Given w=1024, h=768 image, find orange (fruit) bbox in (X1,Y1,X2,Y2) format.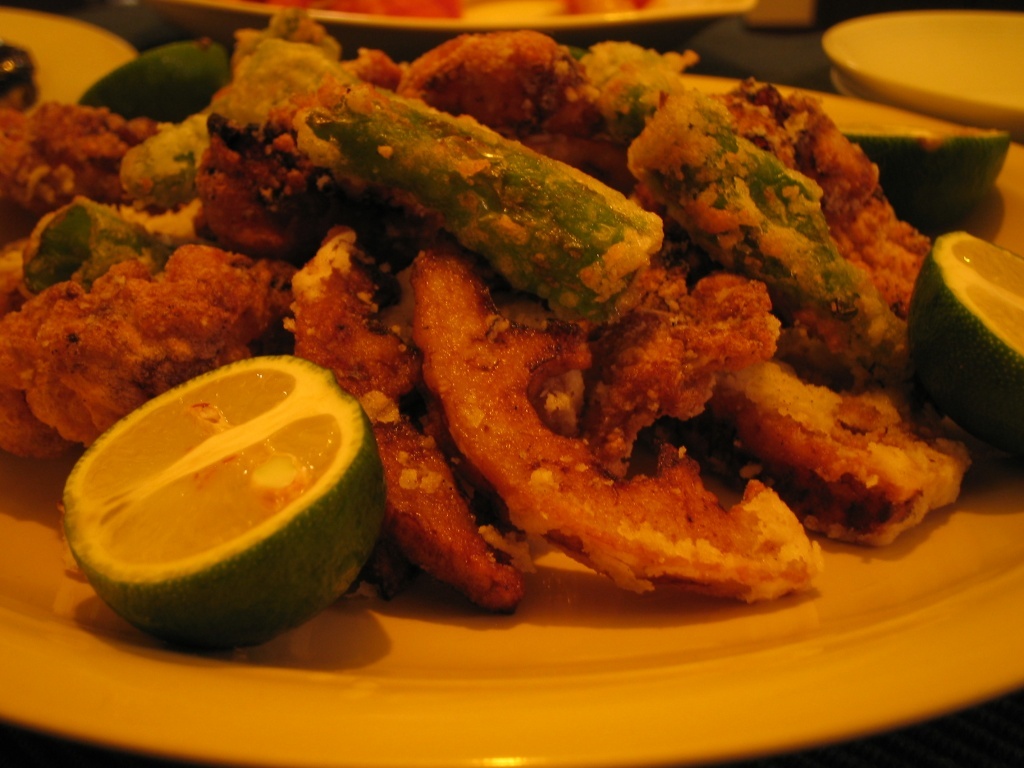
(909,229,1023,450).
